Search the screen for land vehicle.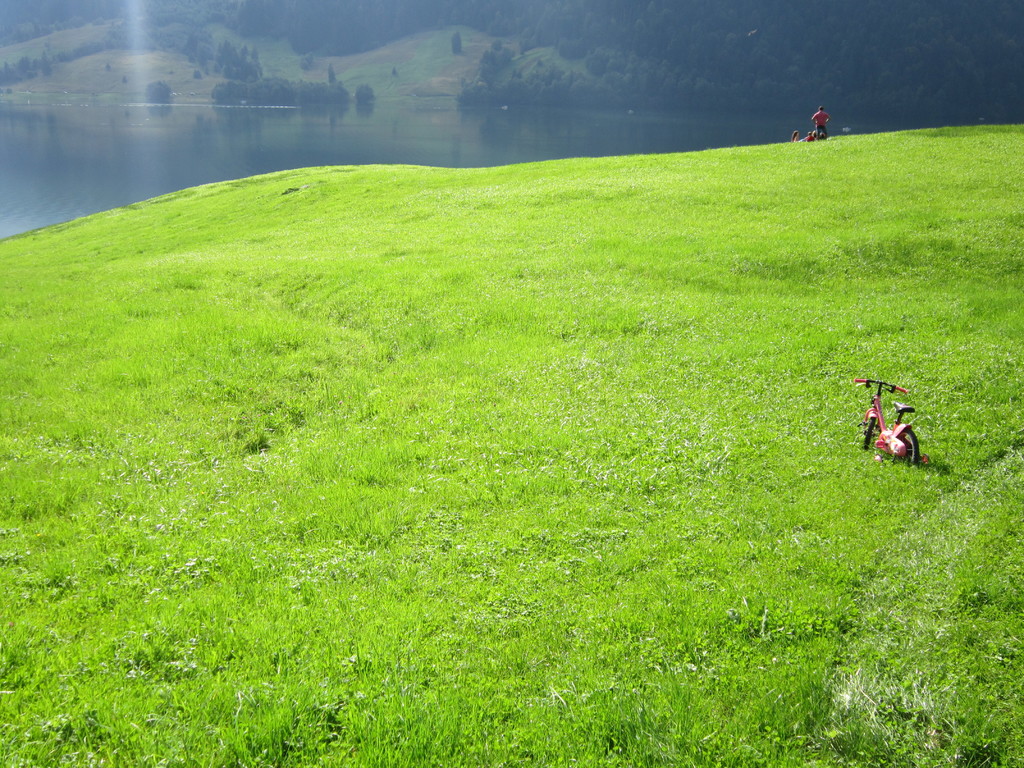
Found at (left=852, top=377, right=932, bottom=468).
